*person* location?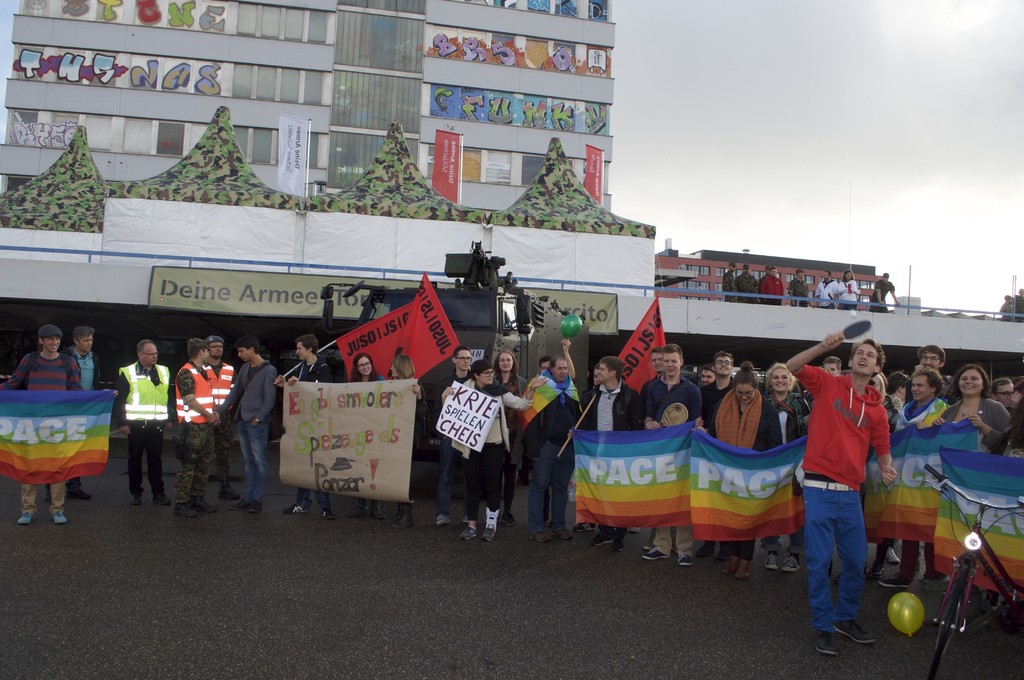
box=[589, 364, 603, 390]
